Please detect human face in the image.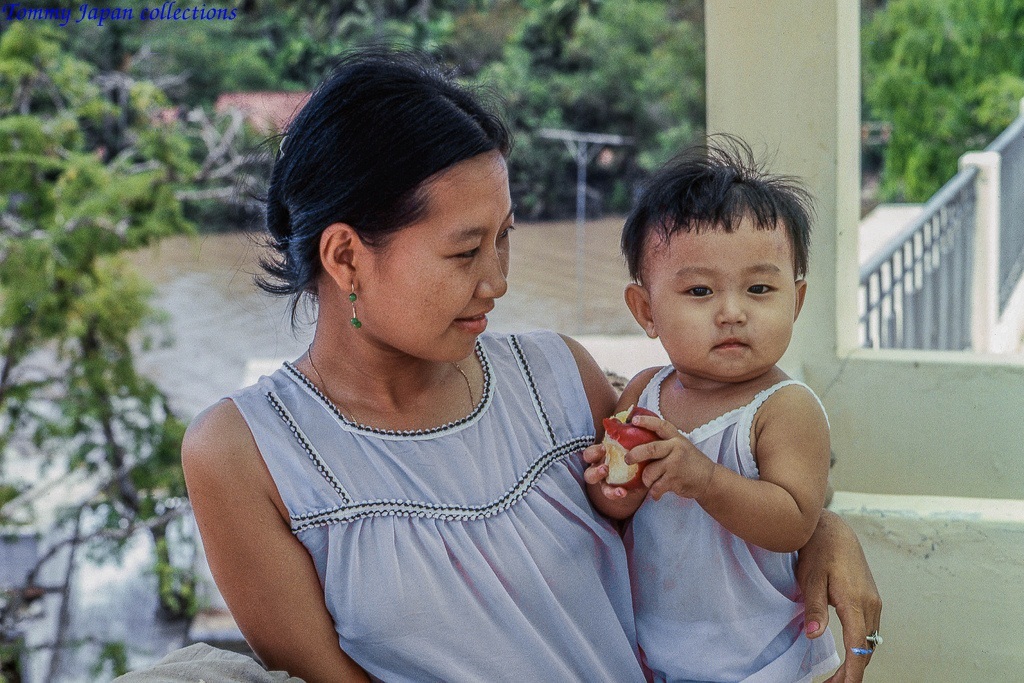
(x1=635, y1=213, x2=793, y2=378).
